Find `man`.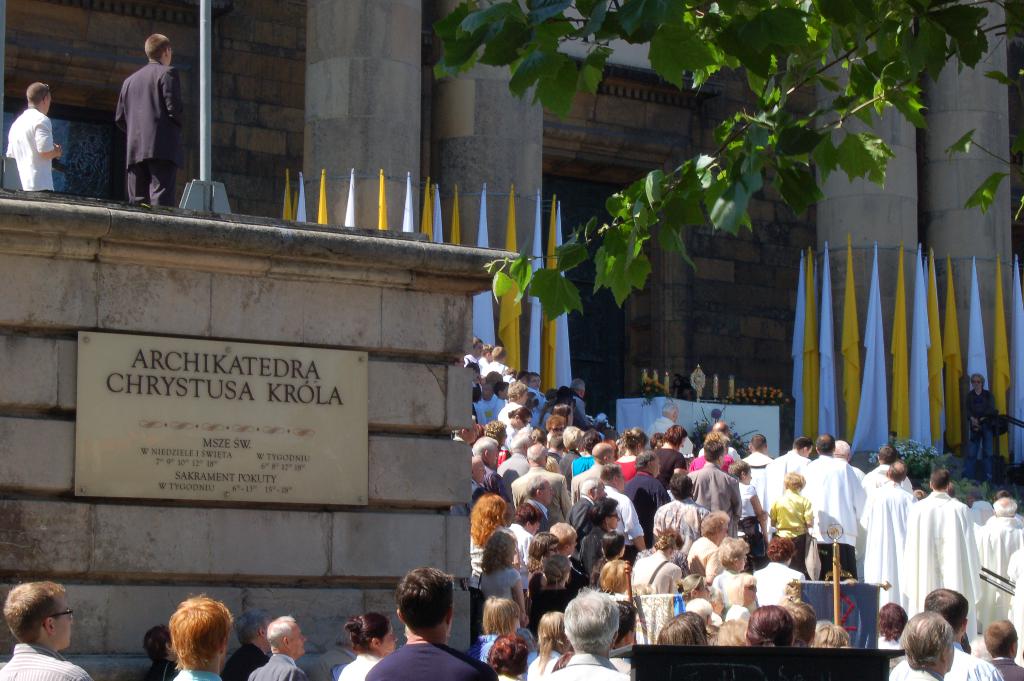
detection(711, 534, 755, 603).
